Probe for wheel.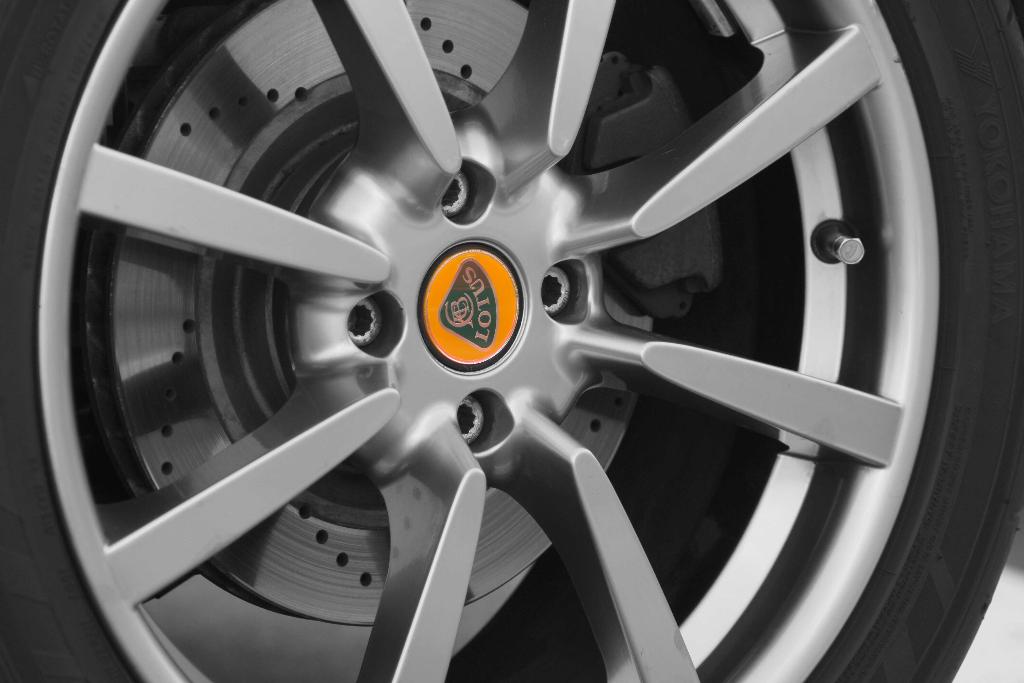
Probe result: Rect(0, 0, 1023, 682).
